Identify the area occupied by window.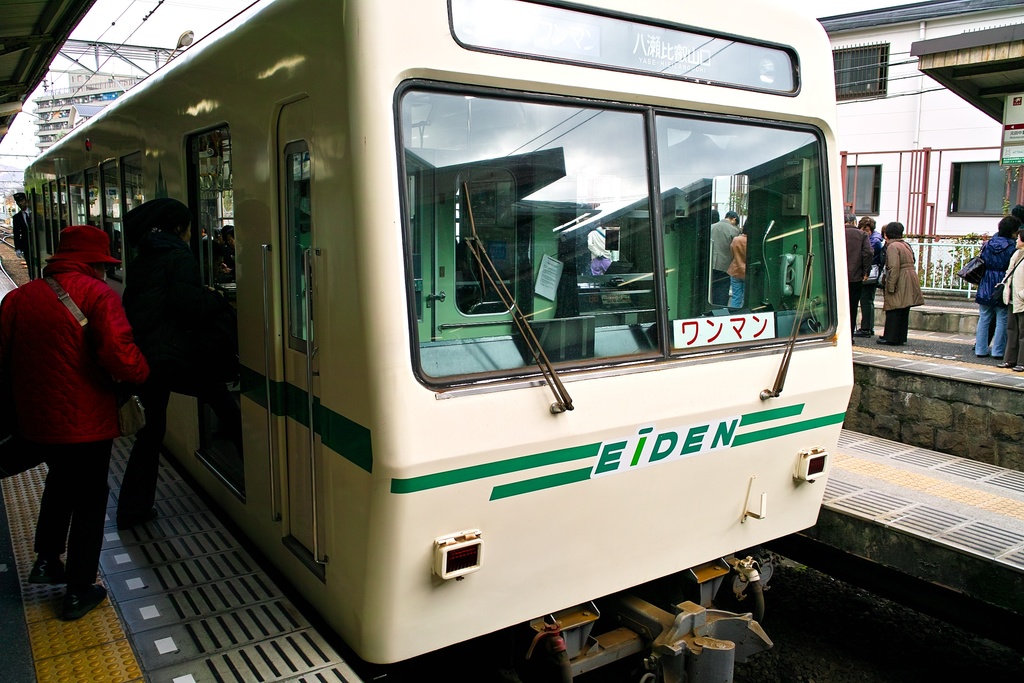
Area: left=283, top=135, right=315, bottom=350.
